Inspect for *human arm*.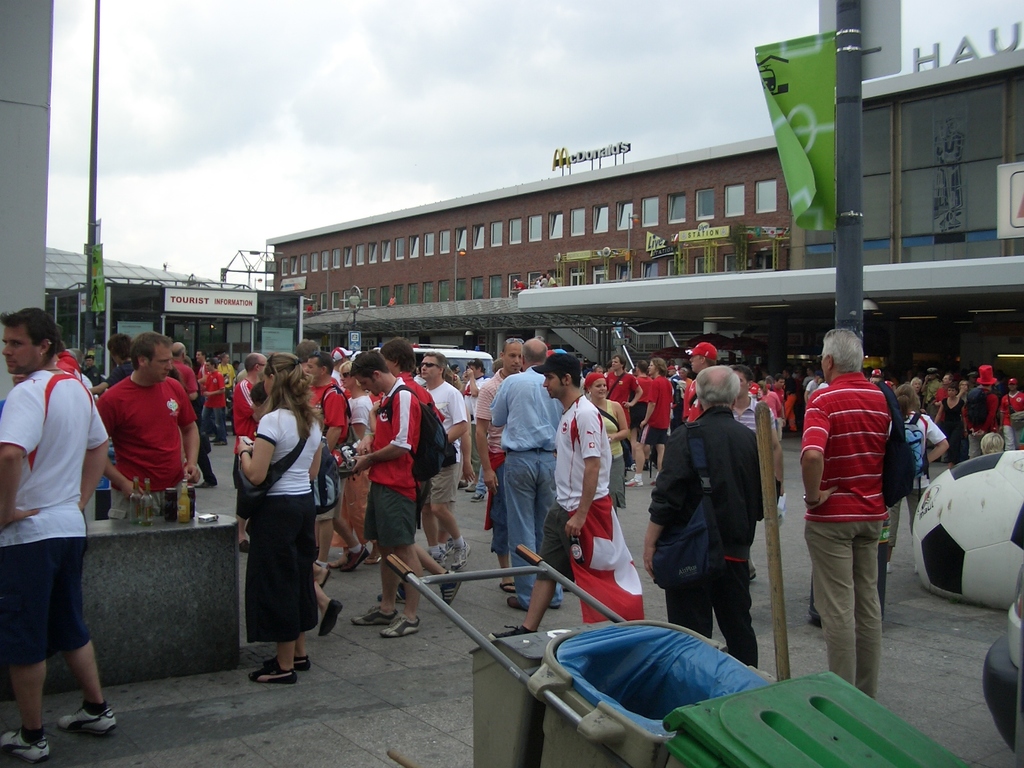
Inspection: locate(561, 413, 602, 541).
